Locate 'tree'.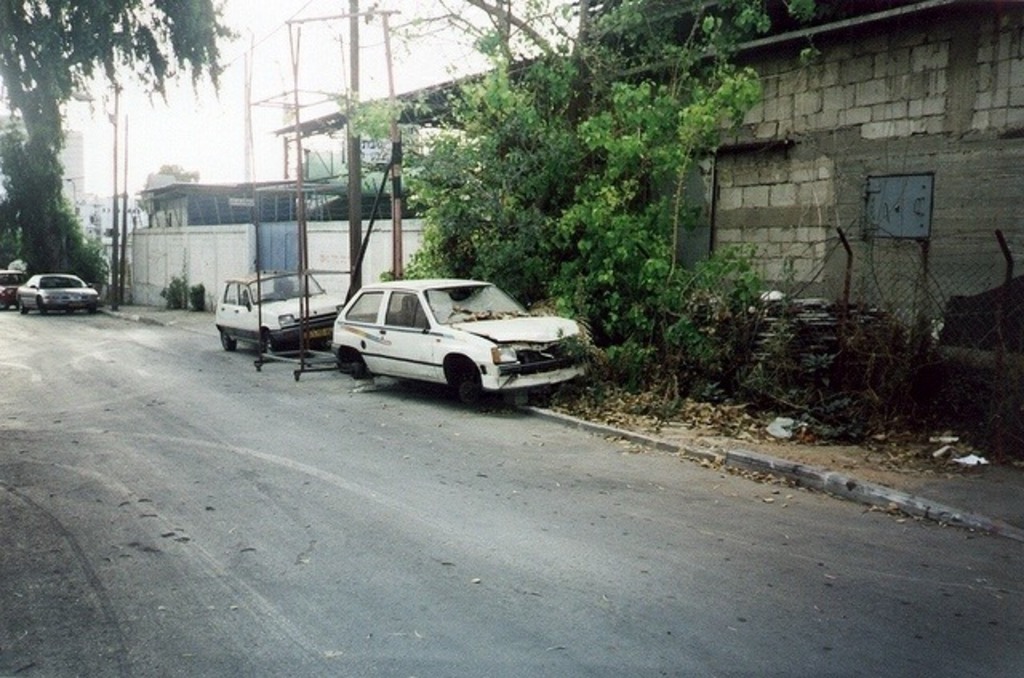
Bounding box: [left=0, top=0, right=246, bottom=299].
